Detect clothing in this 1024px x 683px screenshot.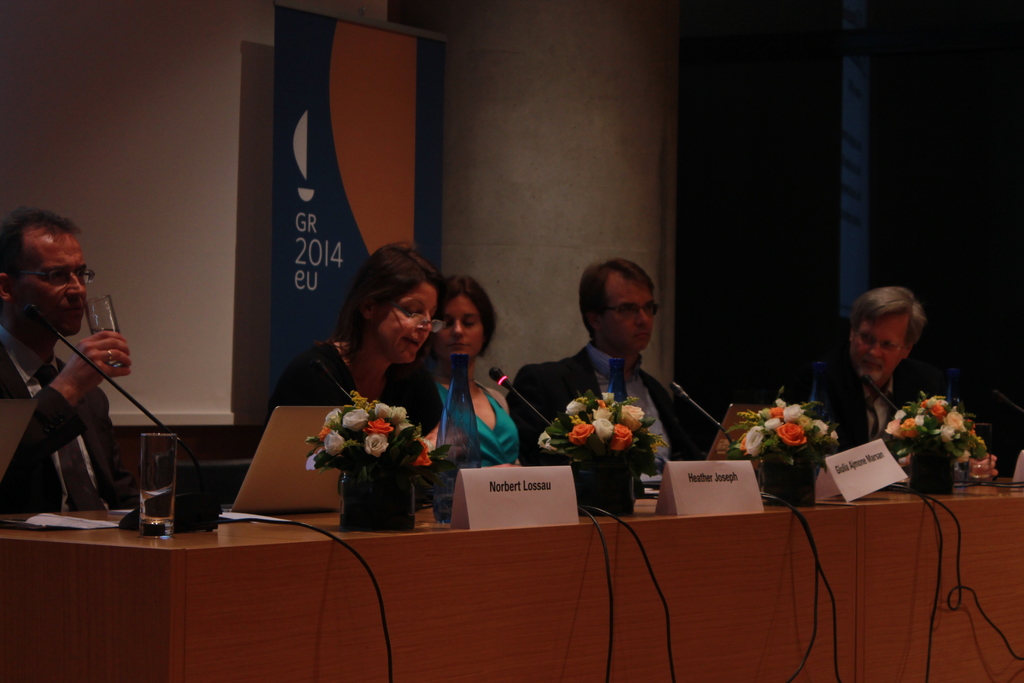
Detection: (left=527, top=332, right=696, bottom=506).
